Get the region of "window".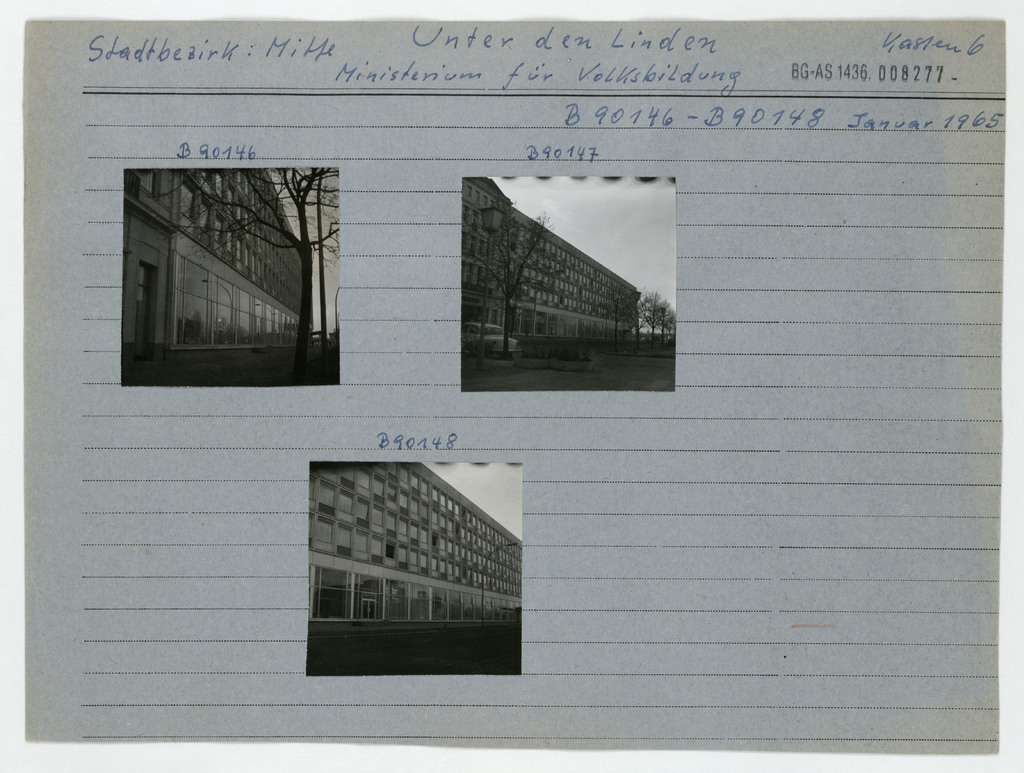
(477, 543, 493, 550).
